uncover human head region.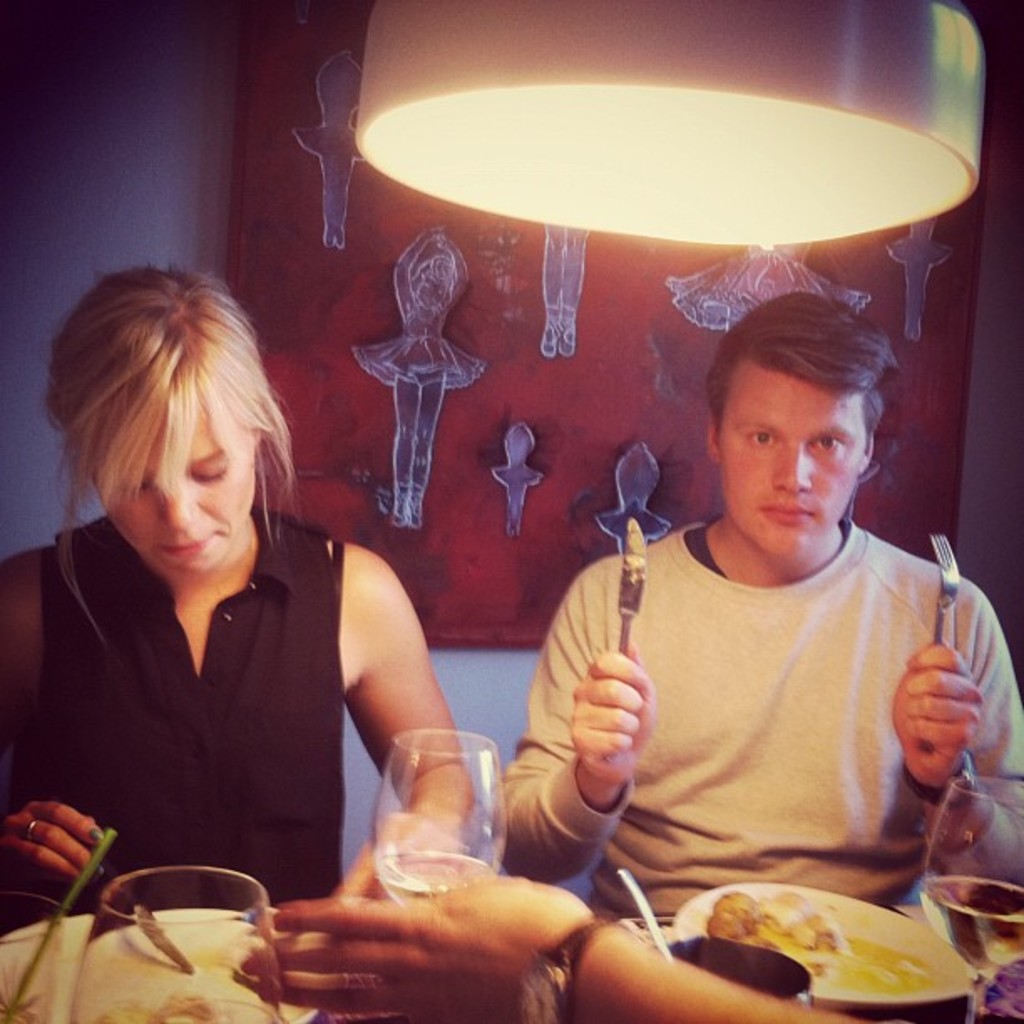
Uncovered: 704 294 905 552.
